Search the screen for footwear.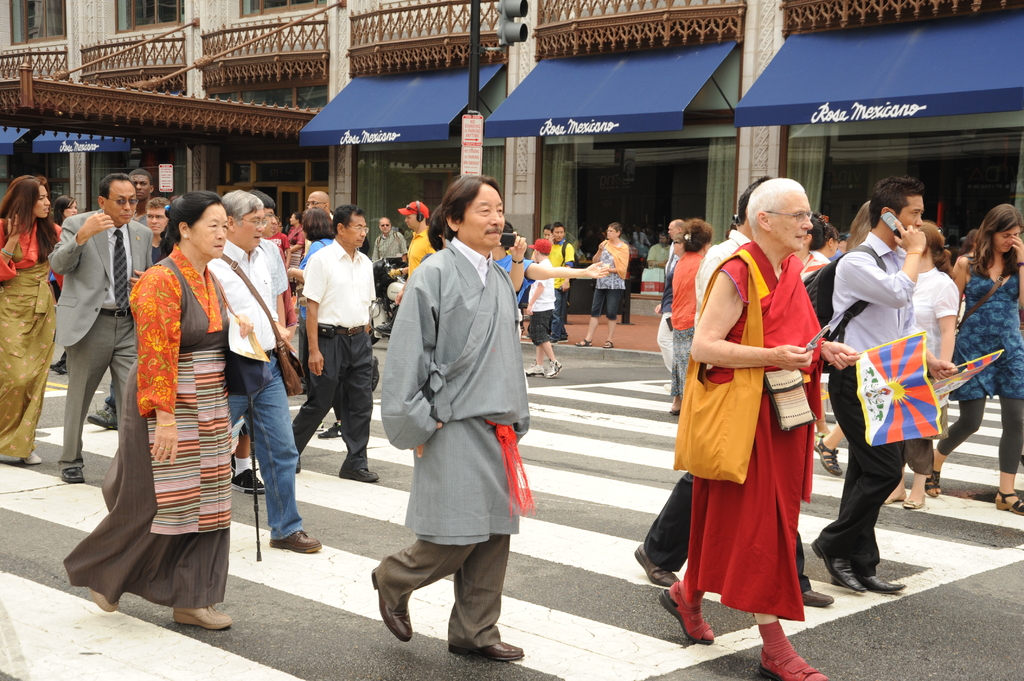
Found at bbox=[922, 468, 947, 504].
